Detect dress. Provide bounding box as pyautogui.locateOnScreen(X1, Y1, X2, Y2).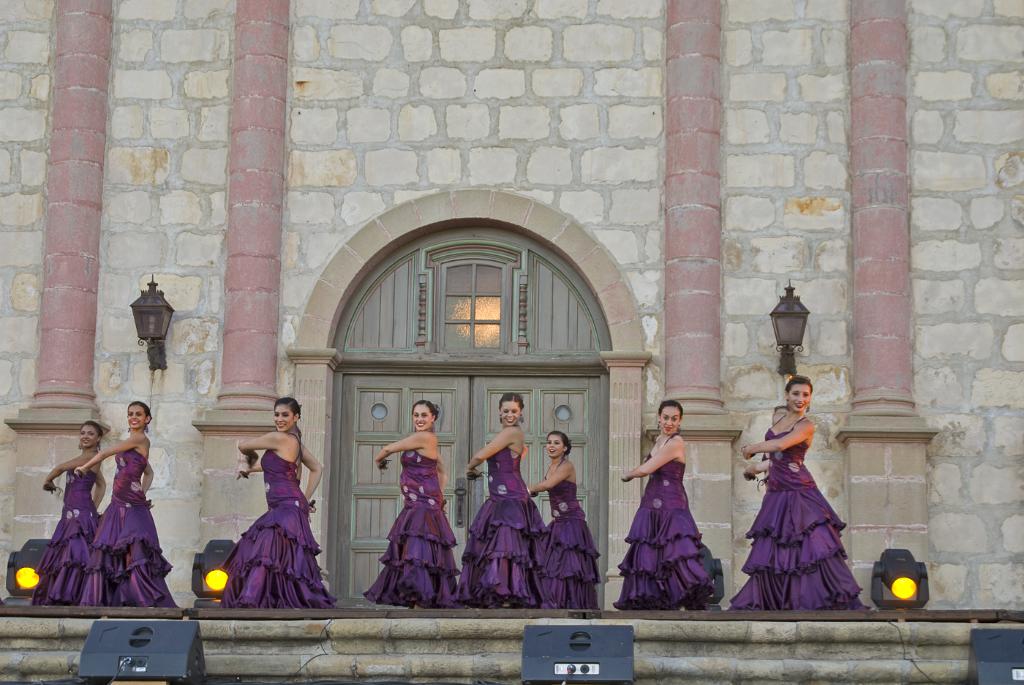
pyautogui.locateOnScreen(452, 446, 546, 608).
